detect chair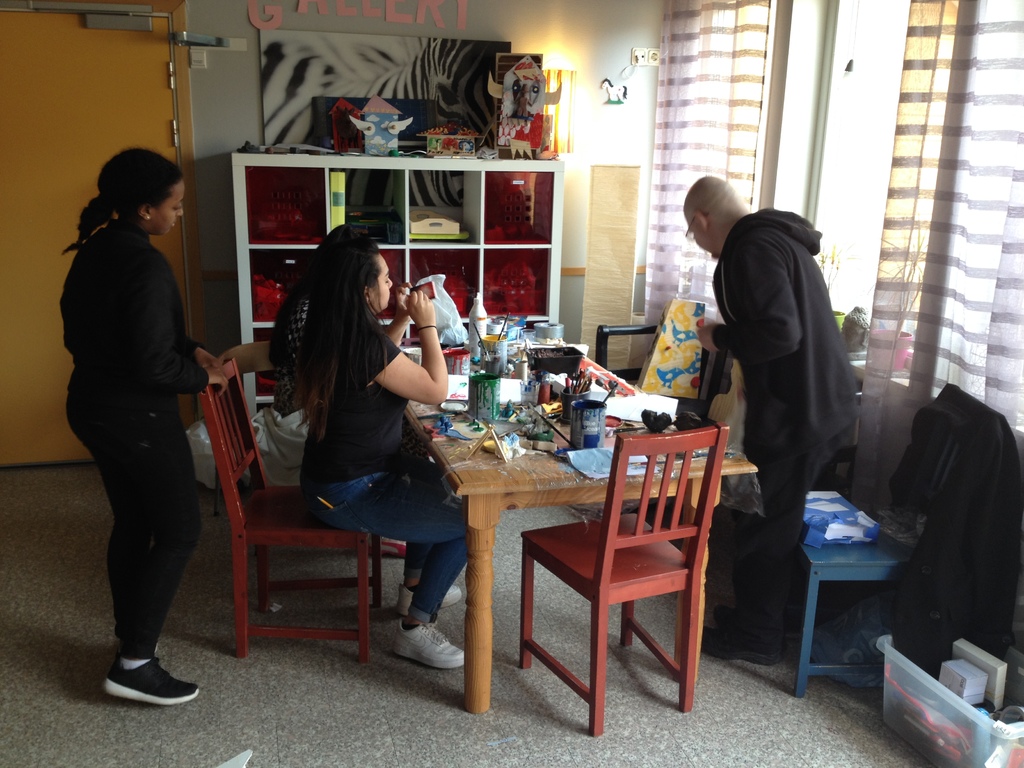
[left=188, top=404, right=419, bottom=692]
